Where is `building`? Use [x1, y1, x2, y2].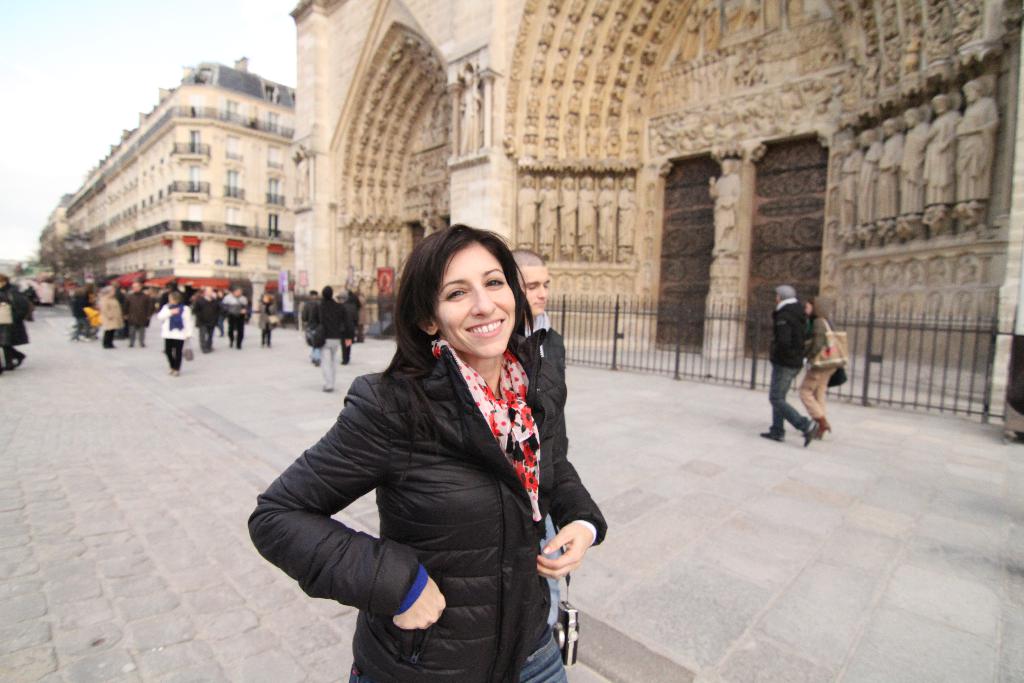
[41, 55, 300, 324].
